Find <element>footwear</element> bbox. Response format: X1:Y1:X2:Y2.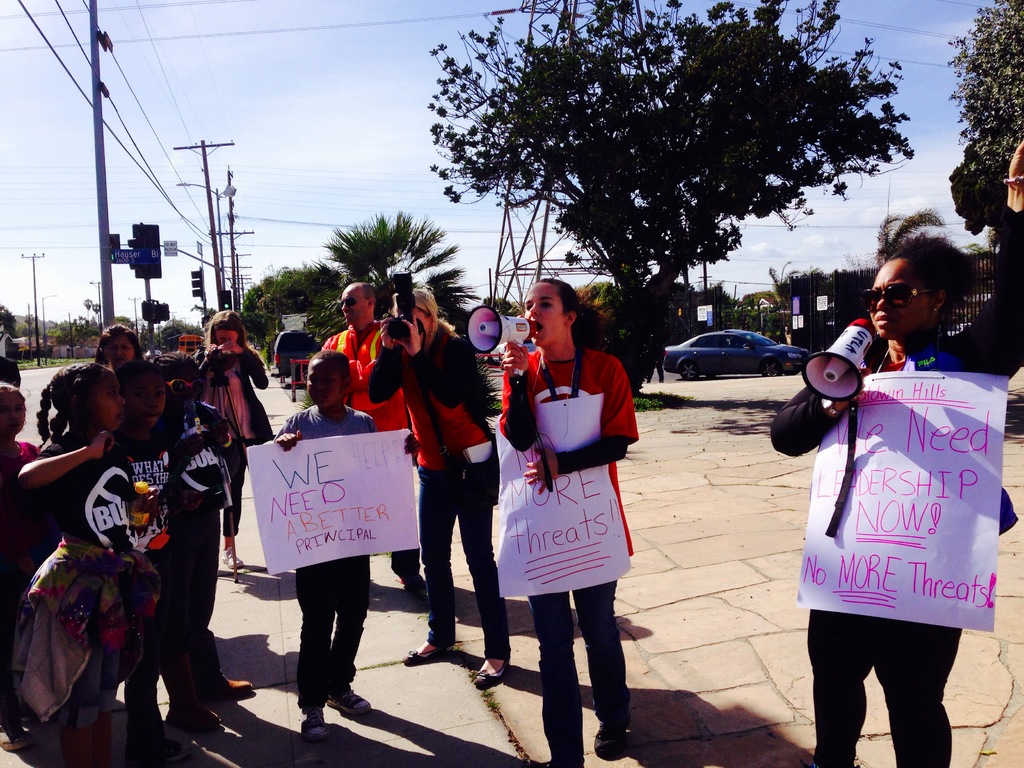
168:739:196:760.
